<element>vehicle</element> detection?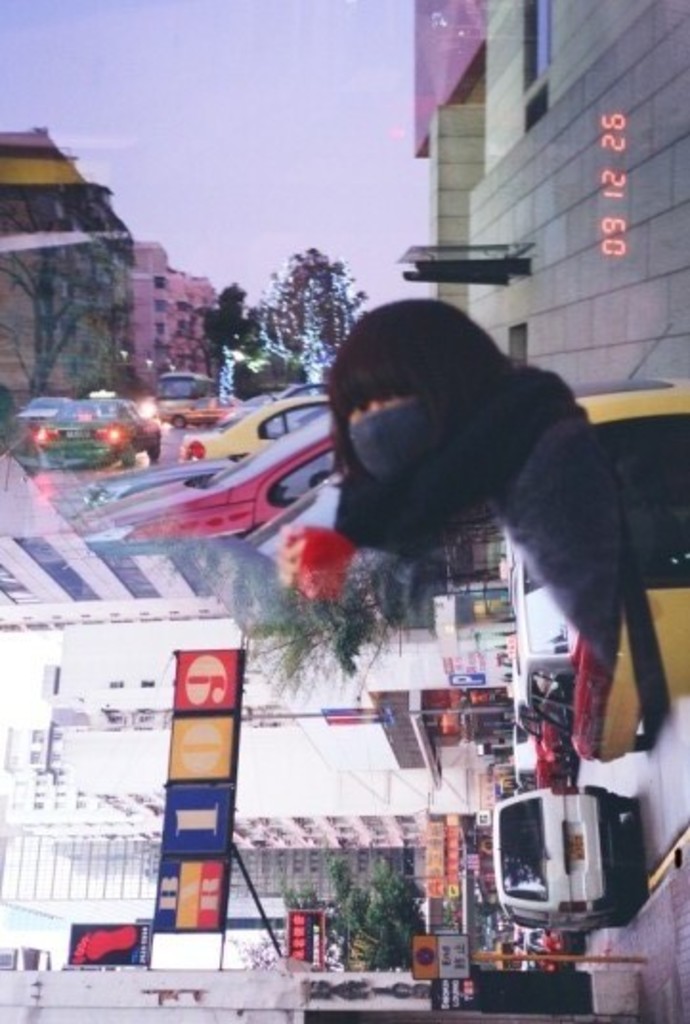
locate(518, 676, 591, 797)
